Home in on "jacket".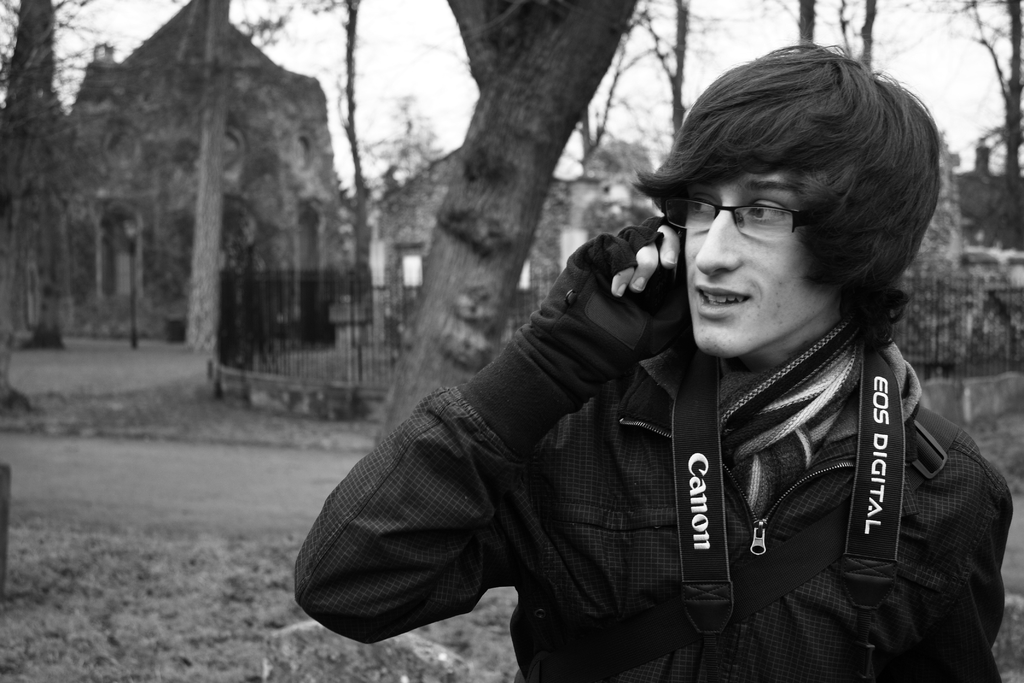
Homed in at (294,332,1014,682).
